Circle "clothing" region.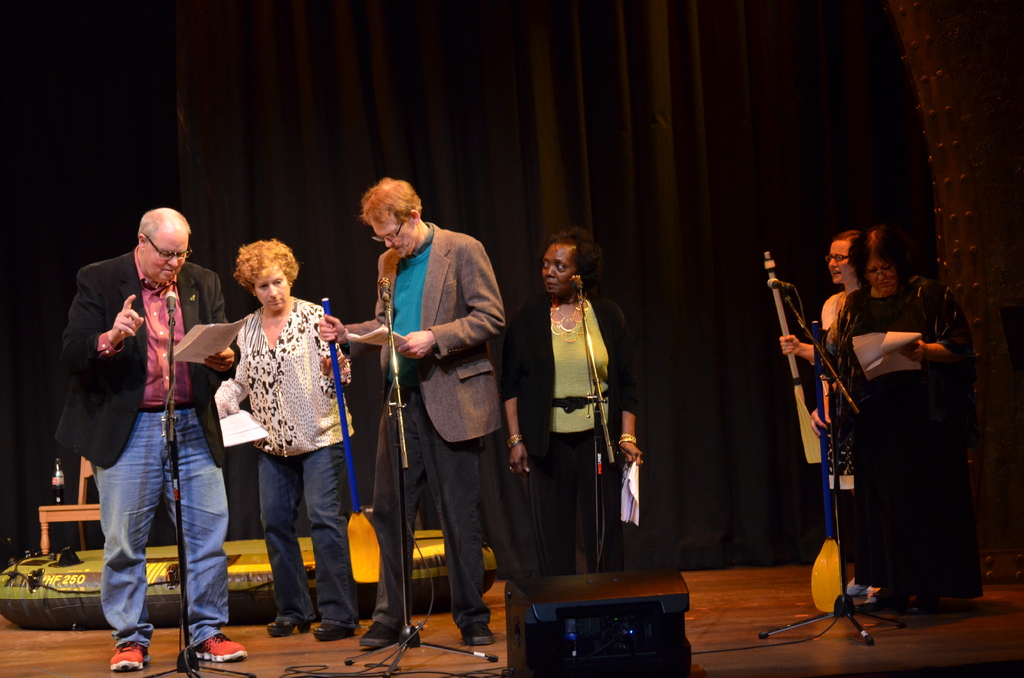
Region: Rect(44, 245, 248, 656).
